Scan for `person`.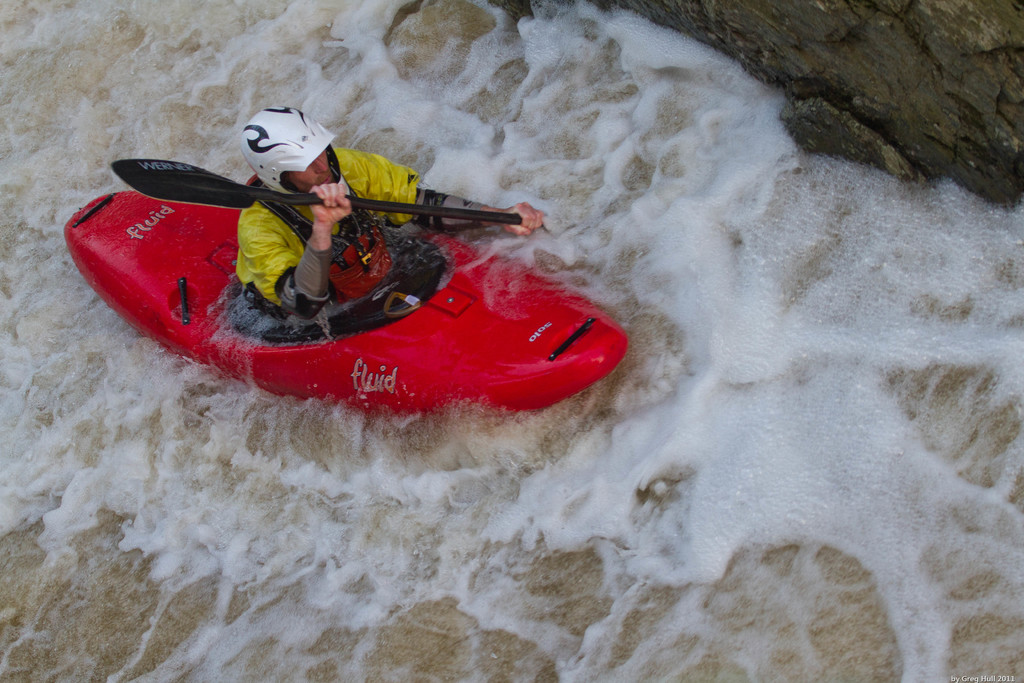
Scan result: (230, 104, 546, 320).
